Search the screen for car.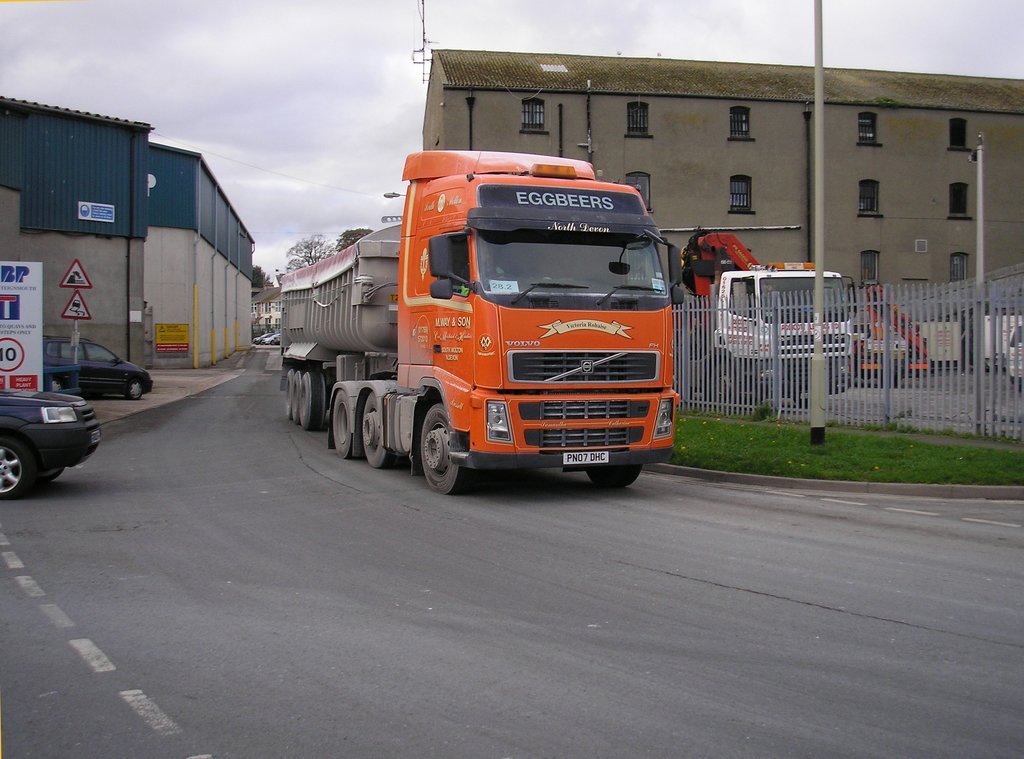
Found at Rect(42, 339, 152, 399).
